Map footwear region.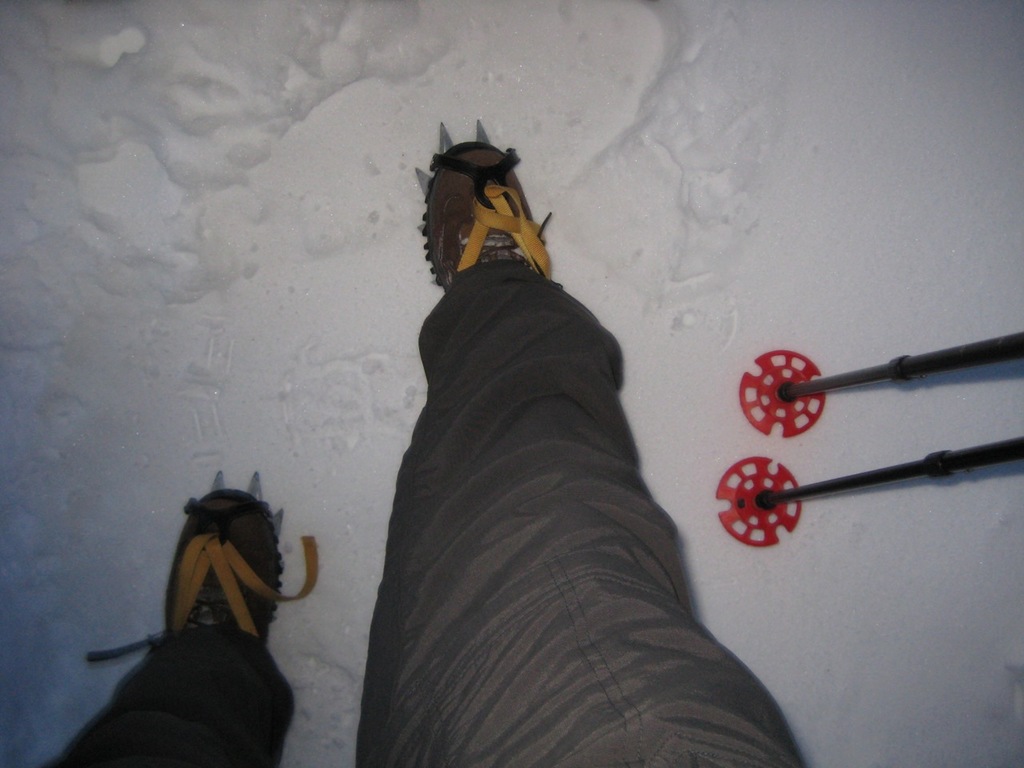
Mapped to {"left": 86, "top": 466, "right": 328, "bottom": 662}.
